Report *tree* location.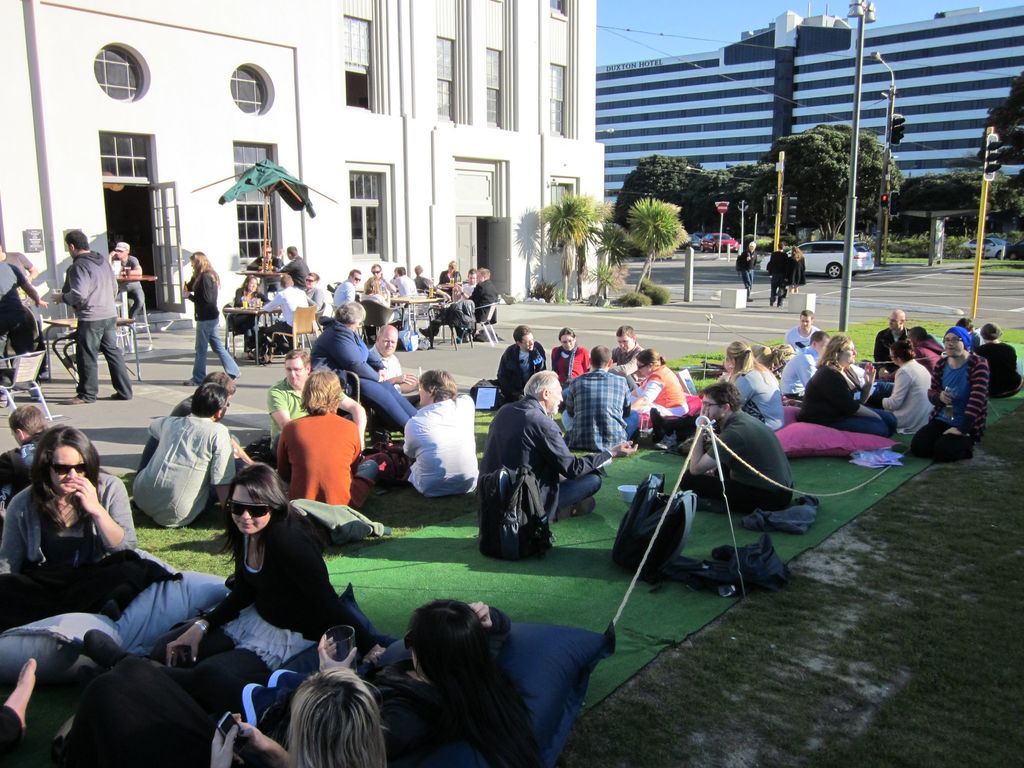
Report: (x1=625, y1=193, x2=692, y2=292).
